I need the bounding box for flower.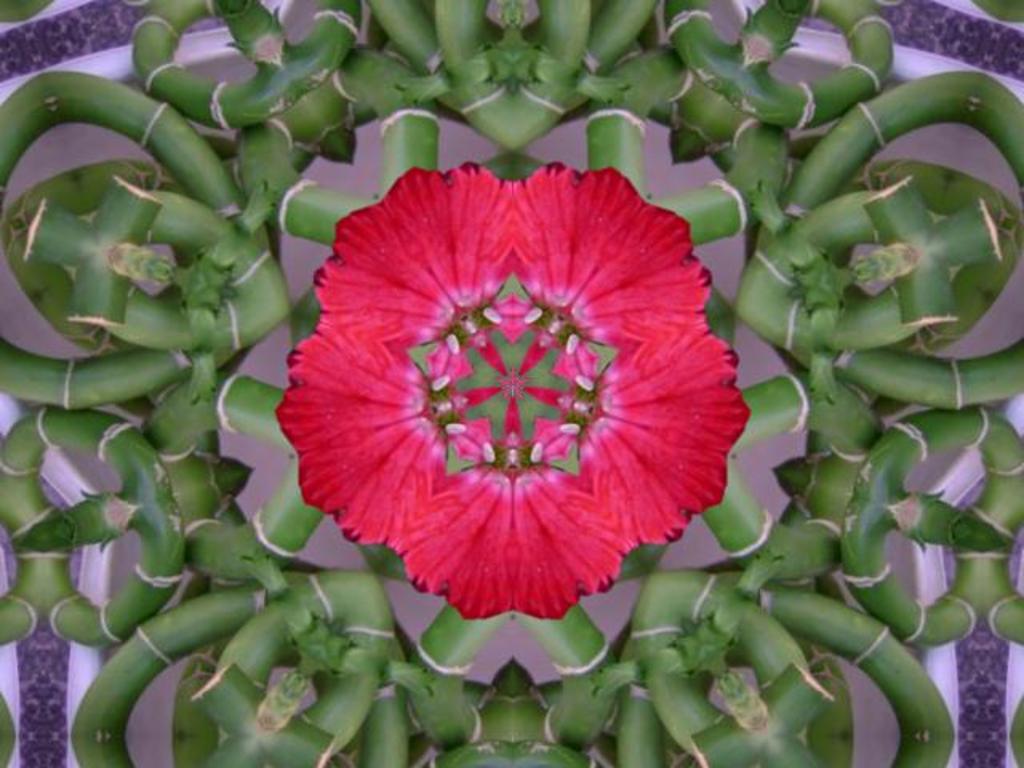
Here it is: <bbox>277, 162, 734, 632</bbox>.
